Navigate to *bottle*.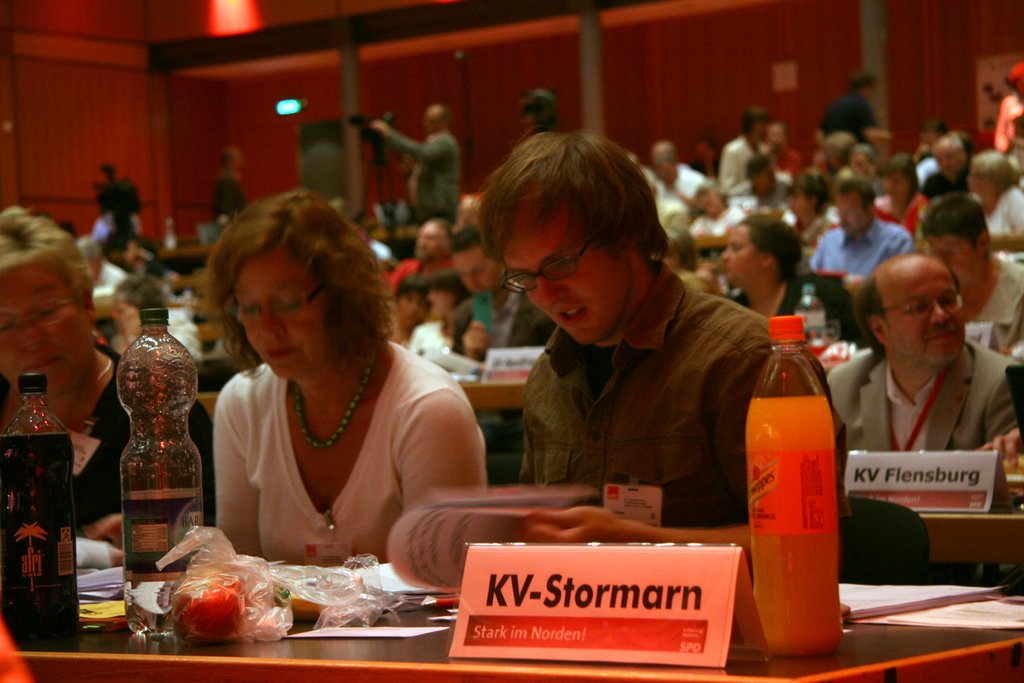
Navigation target: locate(744, 315, 838, 659).
